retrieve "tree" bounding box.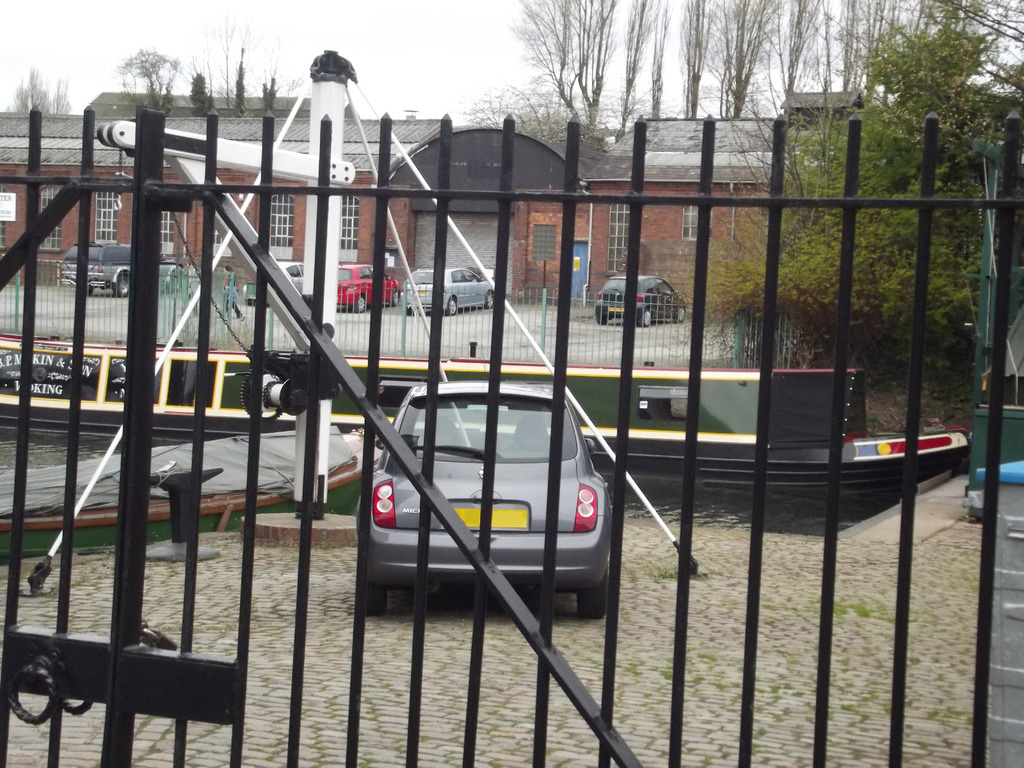
Bounding box: [232, 36, 245, 120].
